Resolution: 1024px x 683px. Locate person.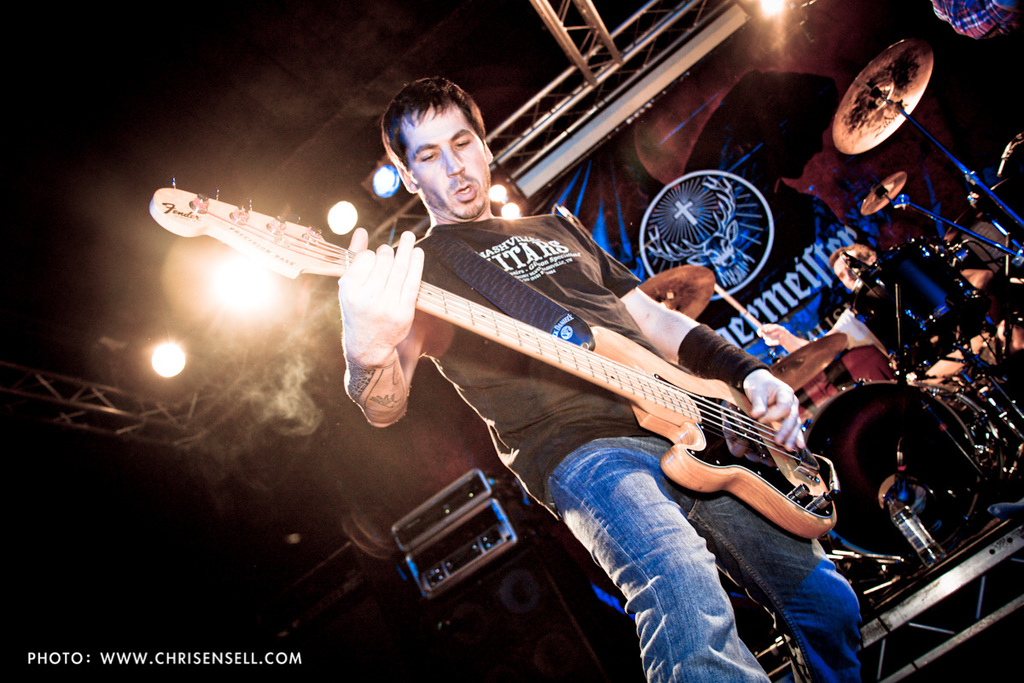
<region>757, 246, 1023, 392</region>.
